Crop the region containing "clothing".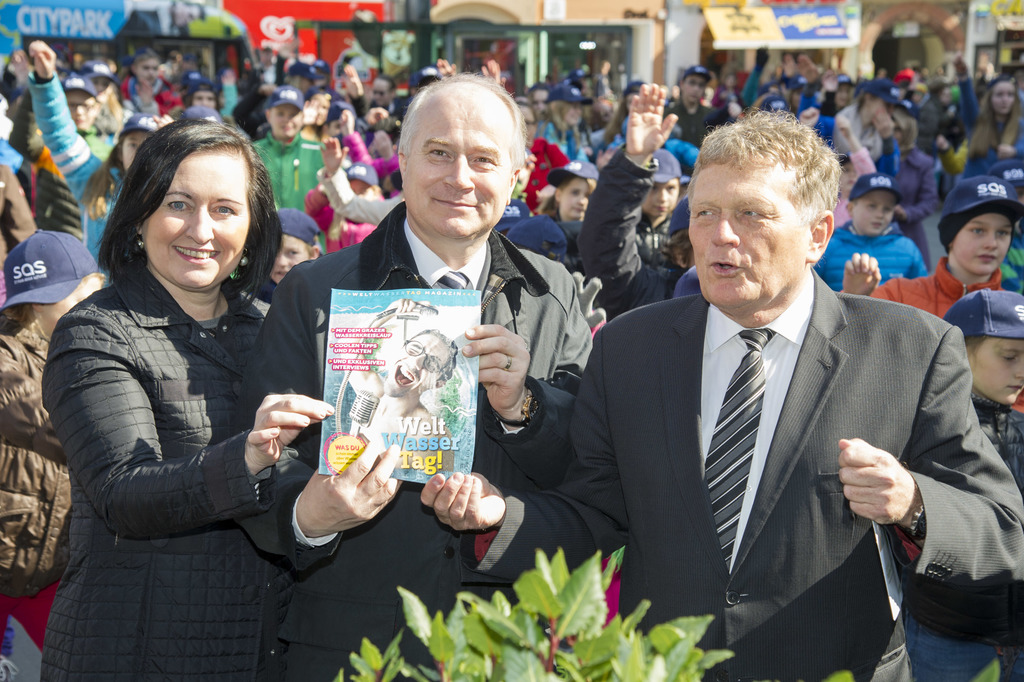
Crop region: (460, 269, 1023, 681).
